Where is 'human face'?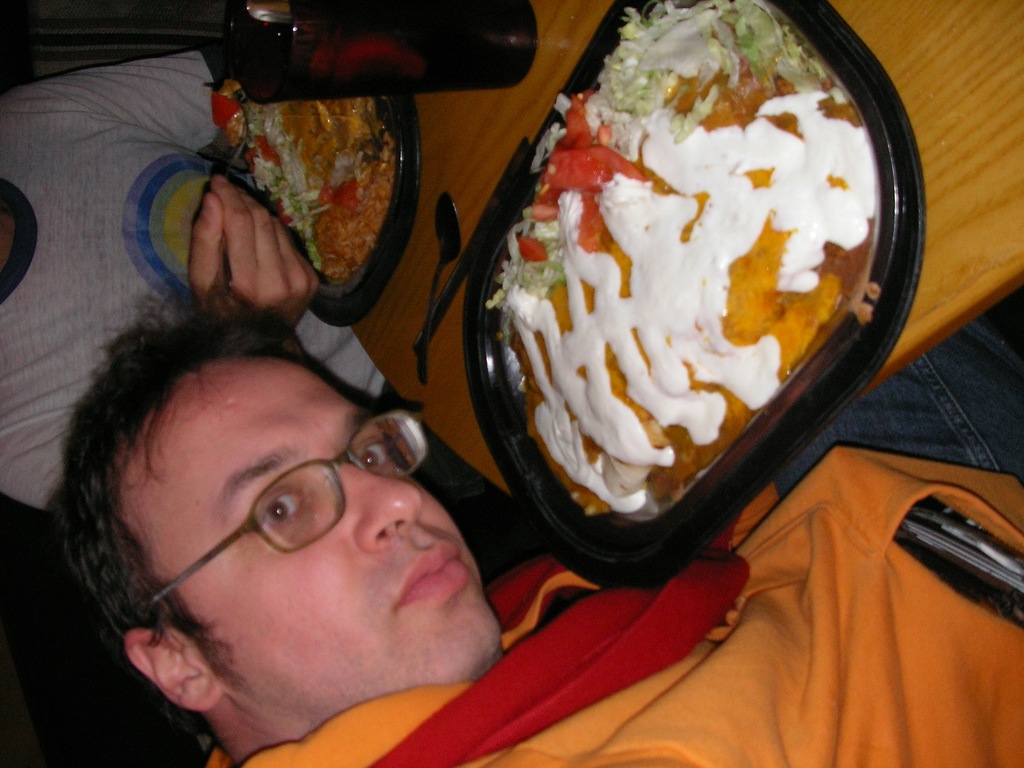
{"x1": 112, "y1": 349, "x2": 501, "y2": 685}.
